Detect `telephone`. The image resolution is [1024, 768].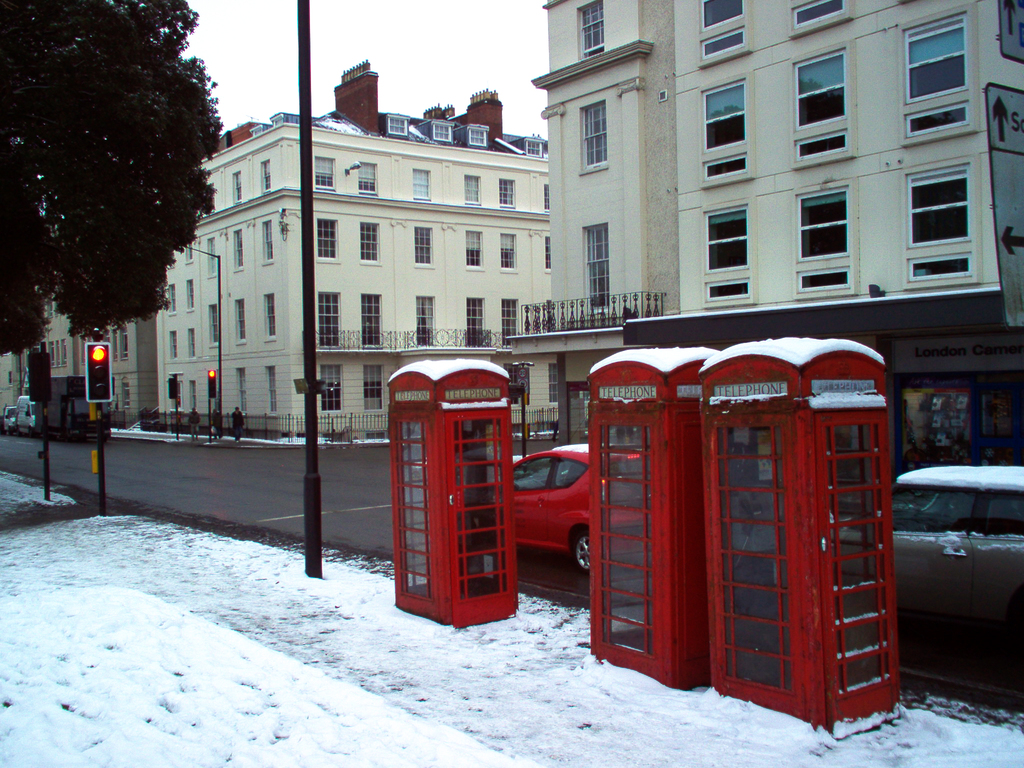
x1=453, y1=458, x2=478, y2=509.
